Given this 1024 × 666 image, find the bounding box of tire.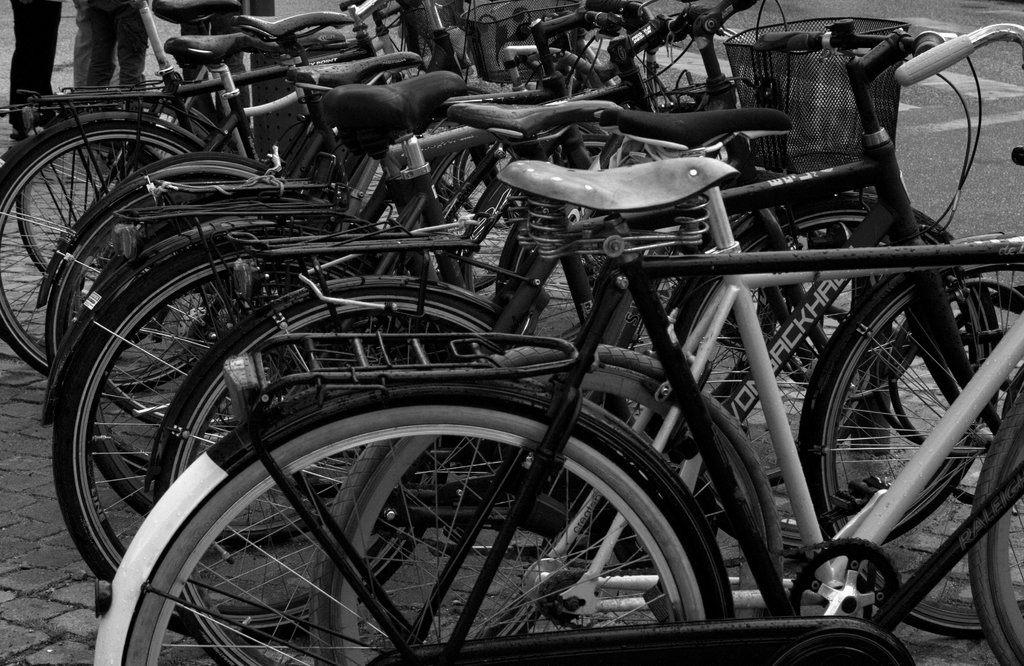
BBox(0, 122, 184, 394).
